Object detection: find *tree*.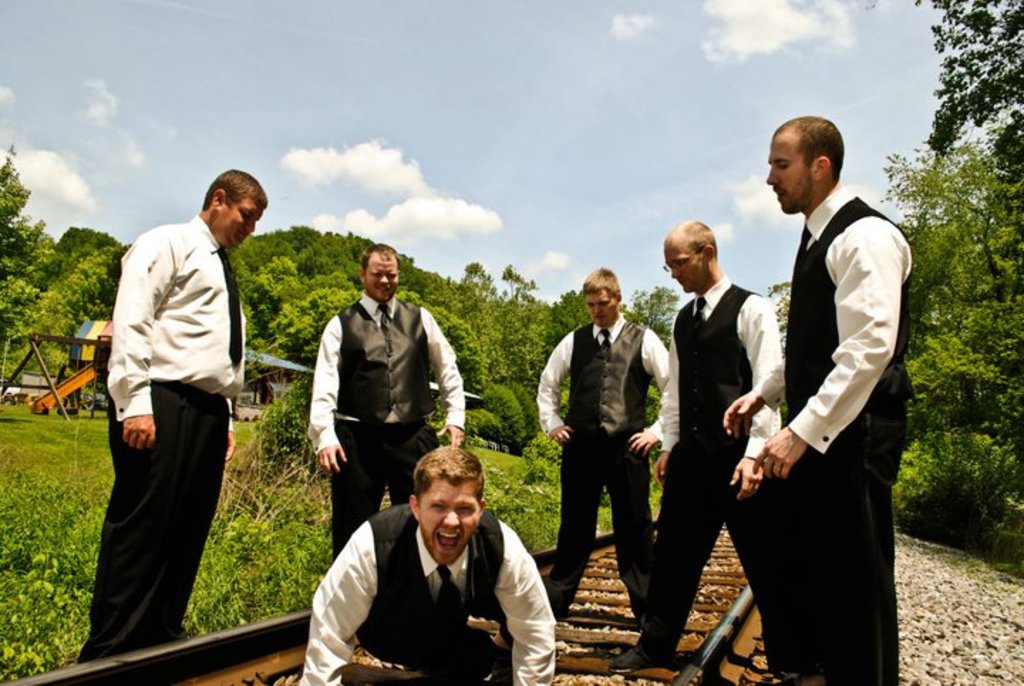
(left=878, top=0, right=1023, bottom=436).
